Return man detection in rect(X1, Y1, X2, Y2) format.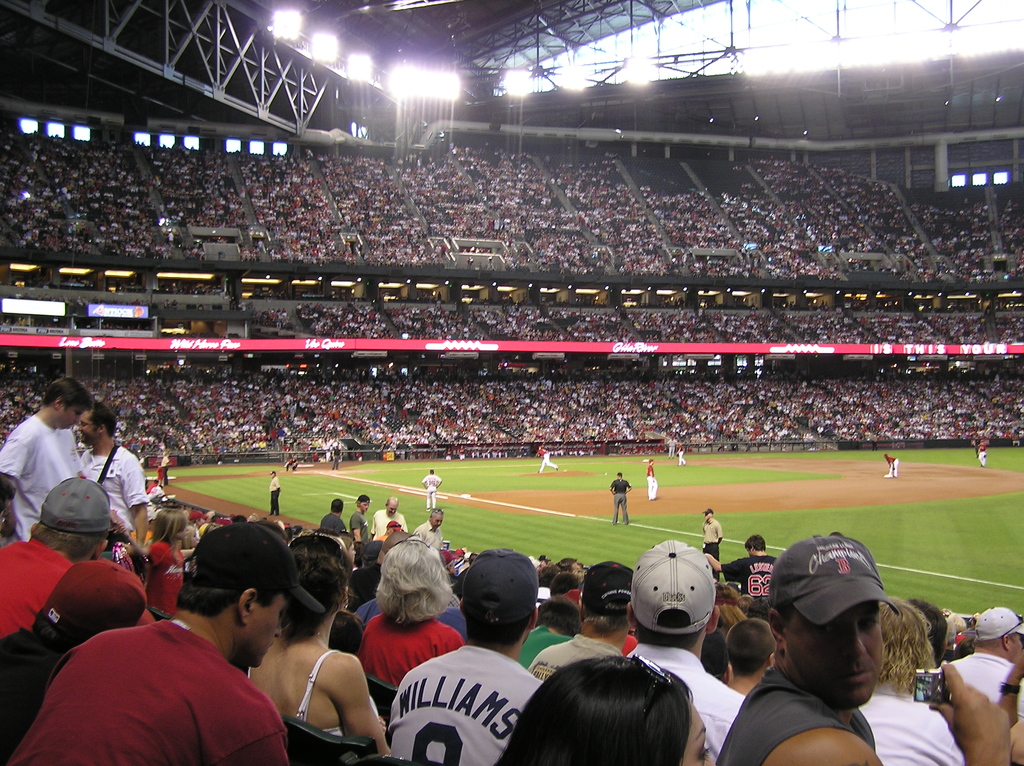
rect(973, 438, 985, 463).
